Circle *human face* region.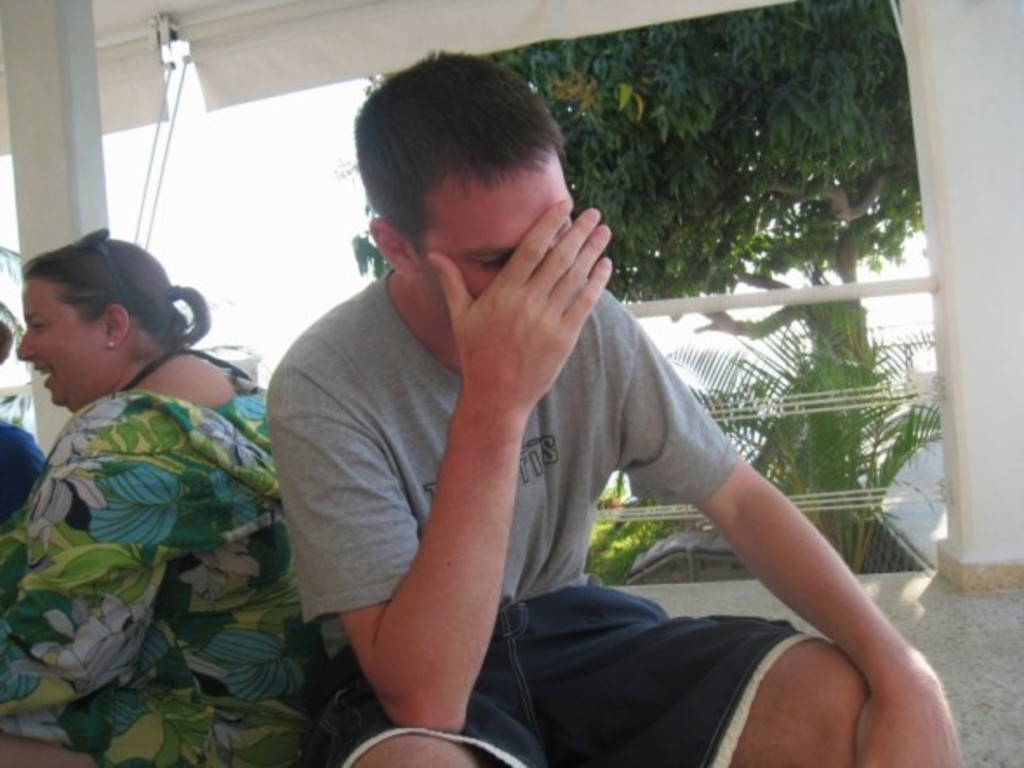
Region: bbox(409, 148, 570, 316).
